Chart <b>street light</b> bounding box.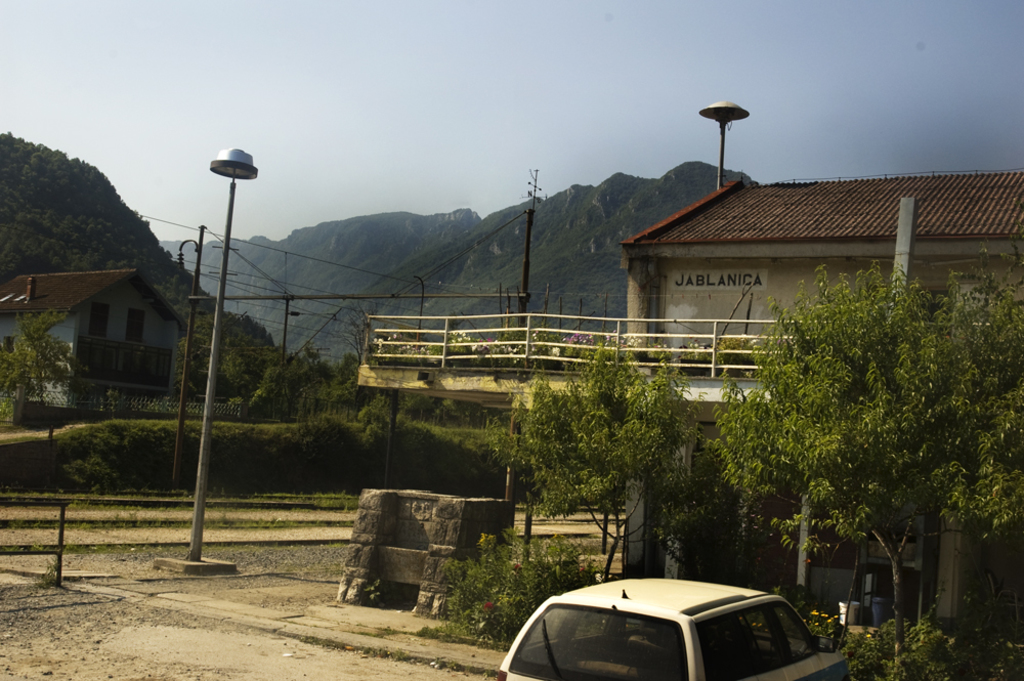
Charted: 185, 143, 262, 561.
